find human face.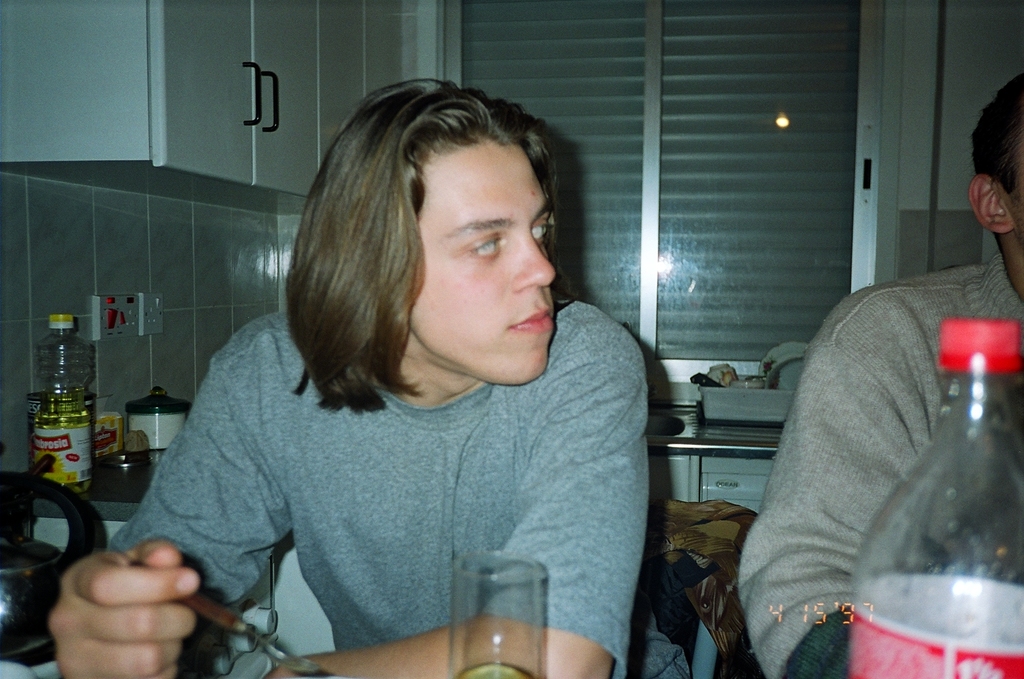
box(407, 145, 556, 381).
